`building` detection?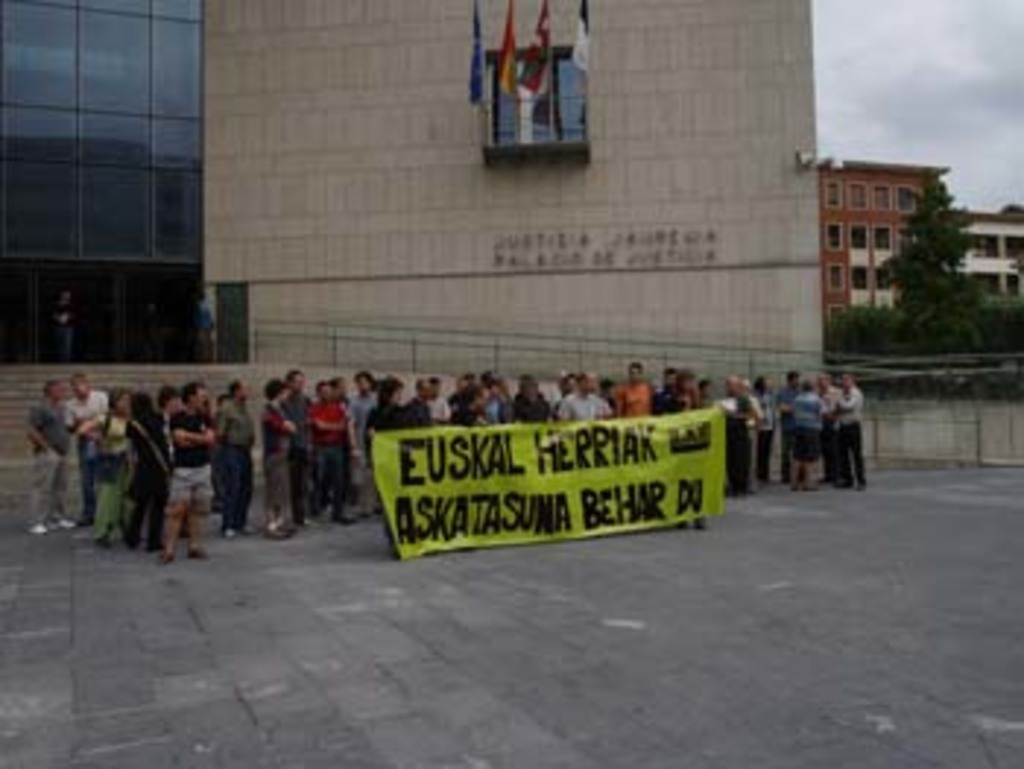
[x1=0, y1=0, x2=246, y2=360]
